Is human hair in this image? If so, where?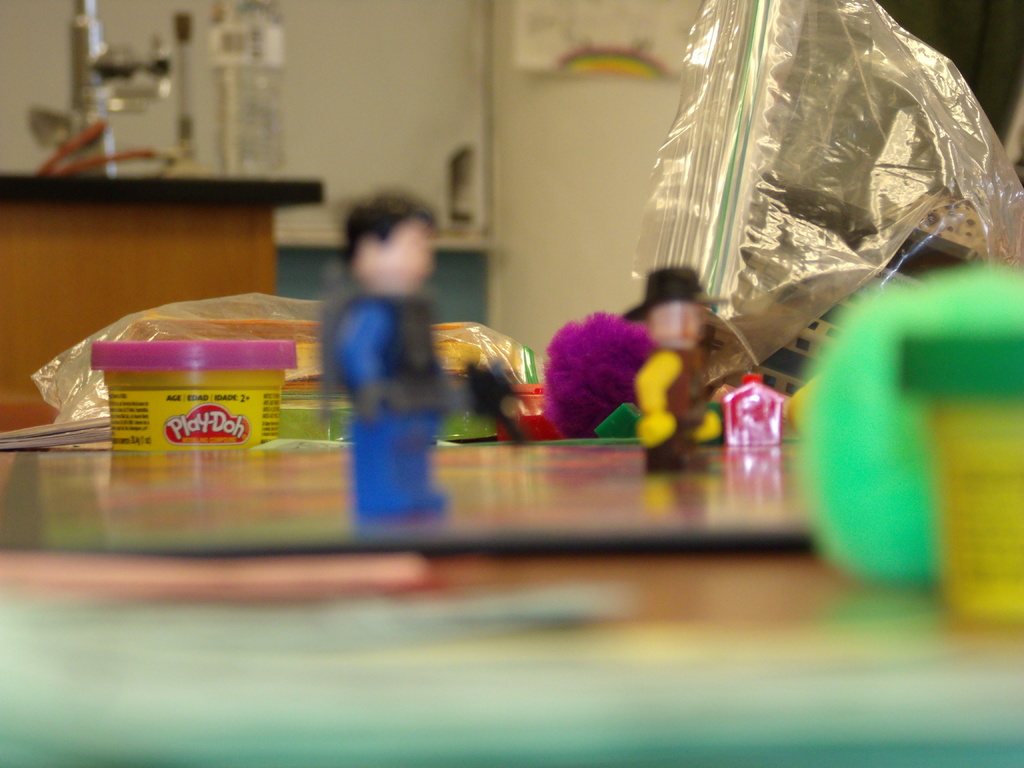
Yes, at l=328, t=183, r=436, b=294.
